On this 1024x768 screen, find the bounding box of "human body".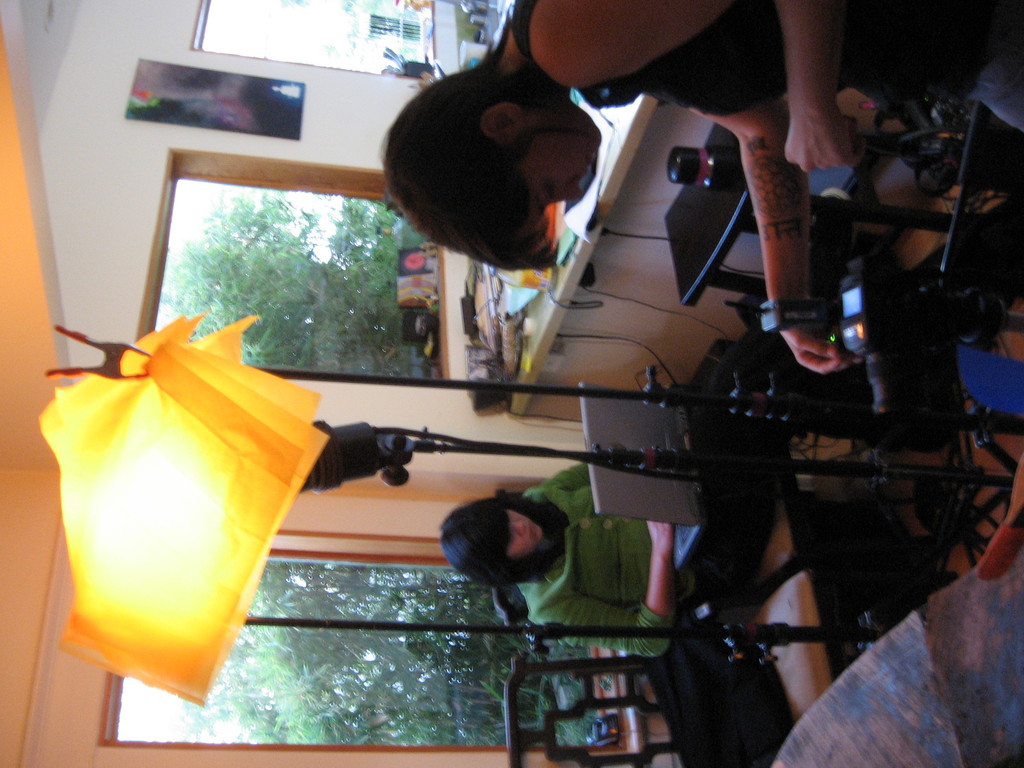
Bounding box: [x1=439, y1=429, x2=783, y2=664].
